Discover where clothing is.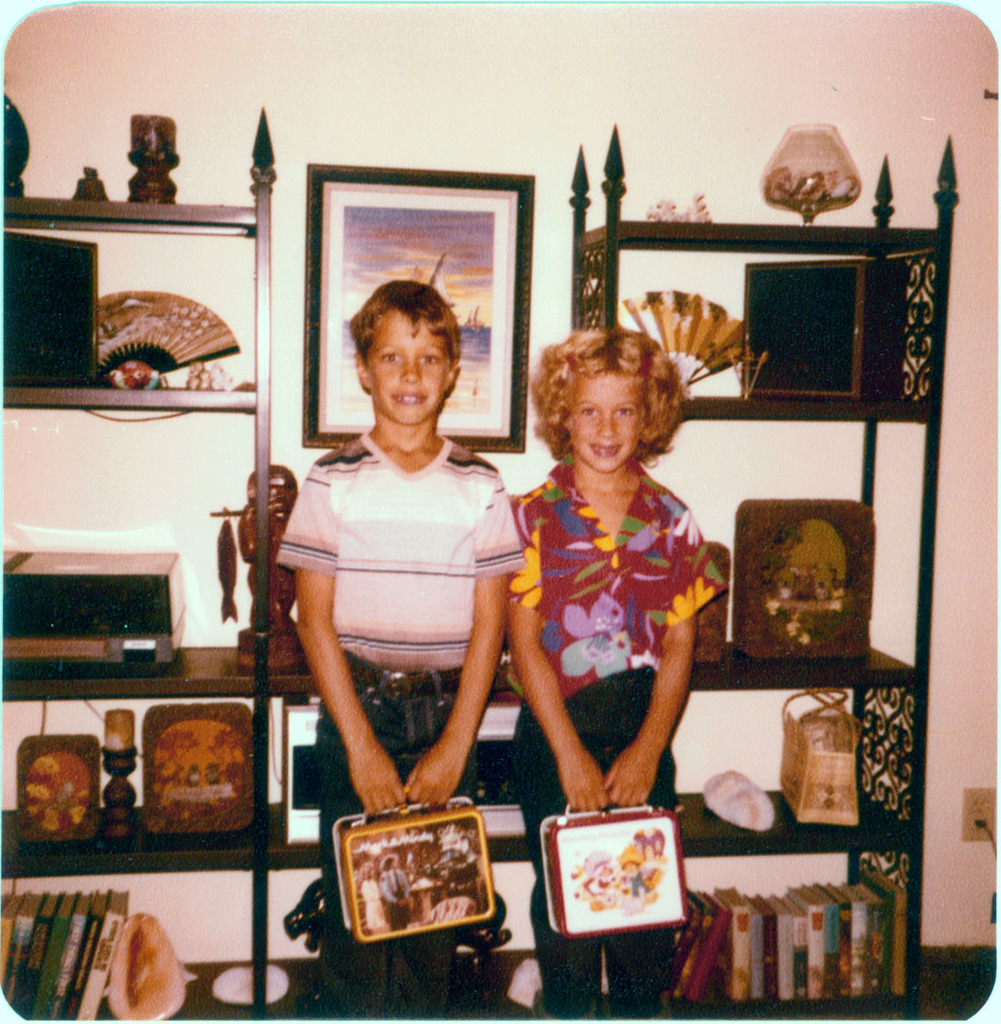
Discovered at x1=270, y1=427, x2=525, y2=1013.
